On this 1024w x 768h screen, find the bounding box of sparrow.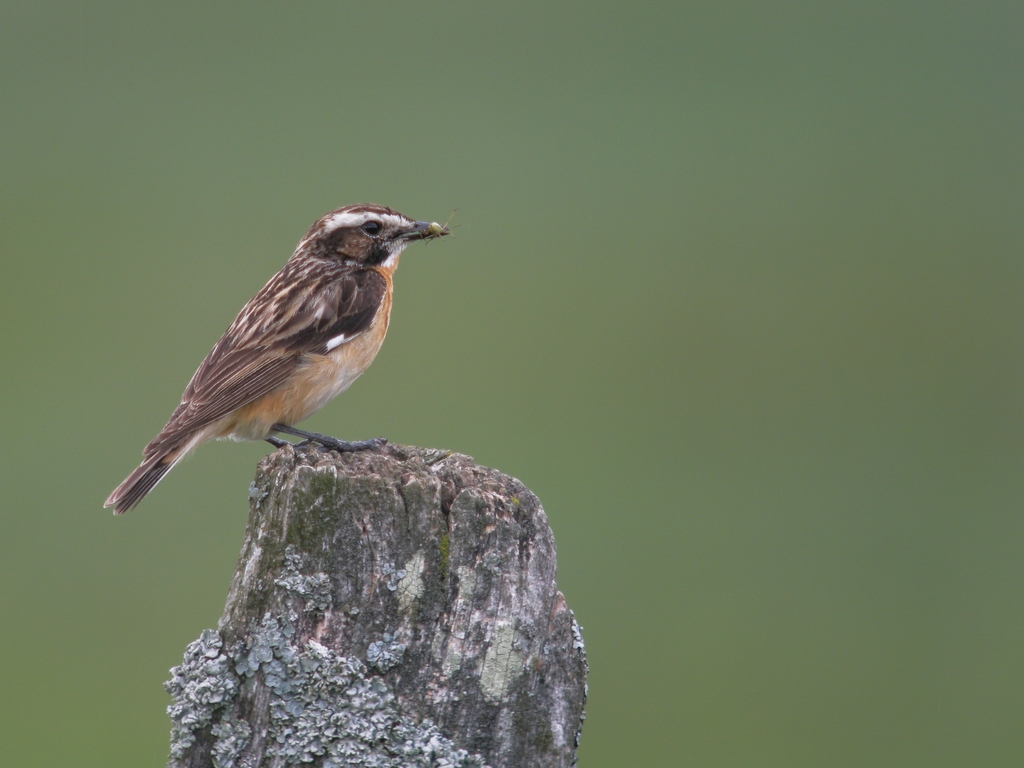
Bounding box: BBox(103, 202, 451, 515).
